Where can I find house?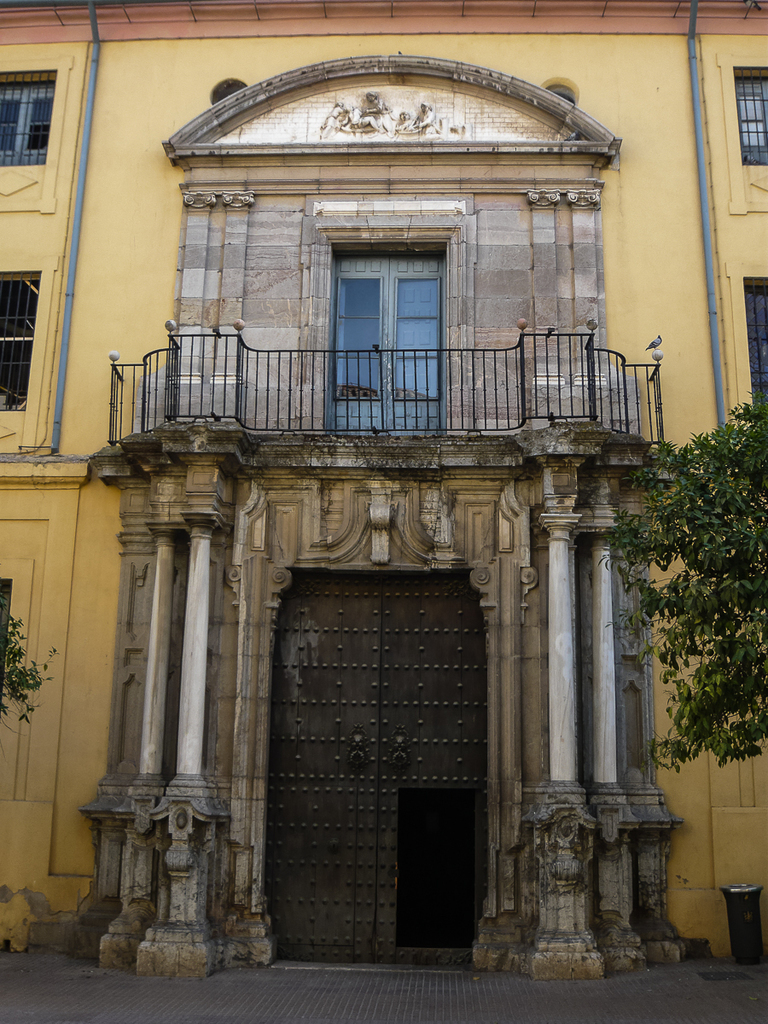
You can find it at bbox=(0, 0, 767, 976).
